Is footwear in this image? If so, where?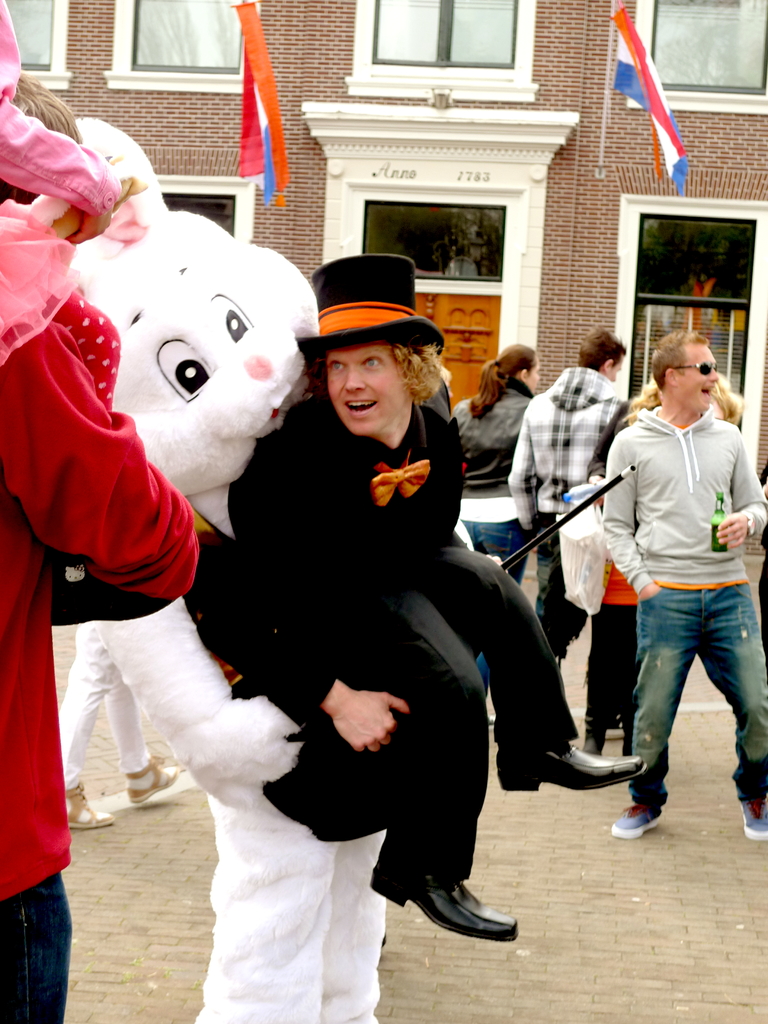
Yes, at x1=497 y1=736 x2=642 y2=796.
